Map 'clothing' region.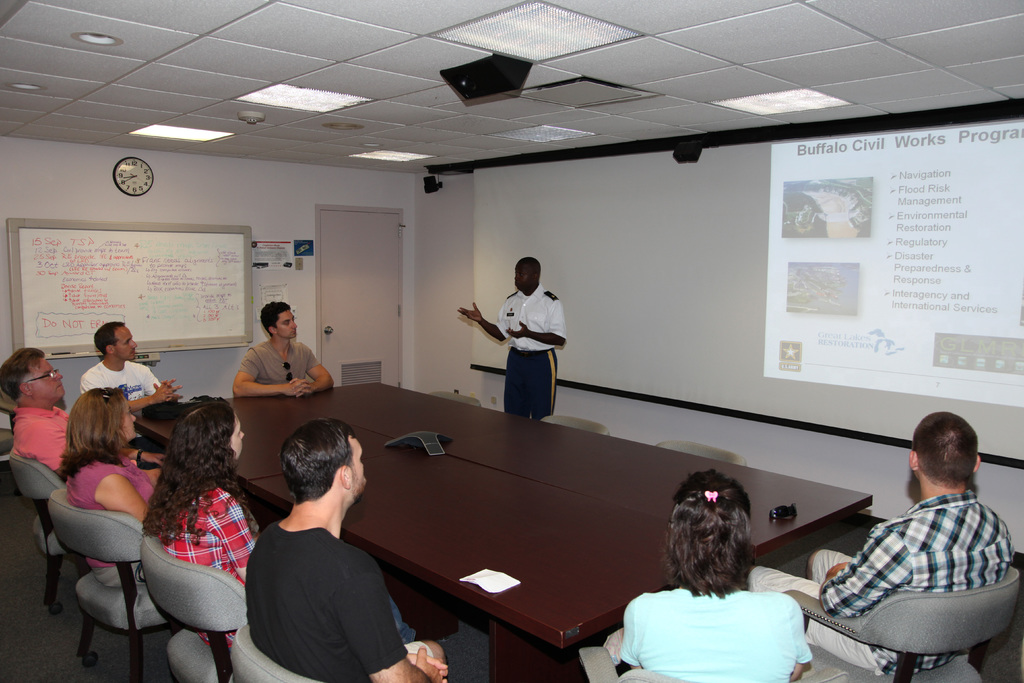
Mapped to rect(12, 406, 72, 469).
